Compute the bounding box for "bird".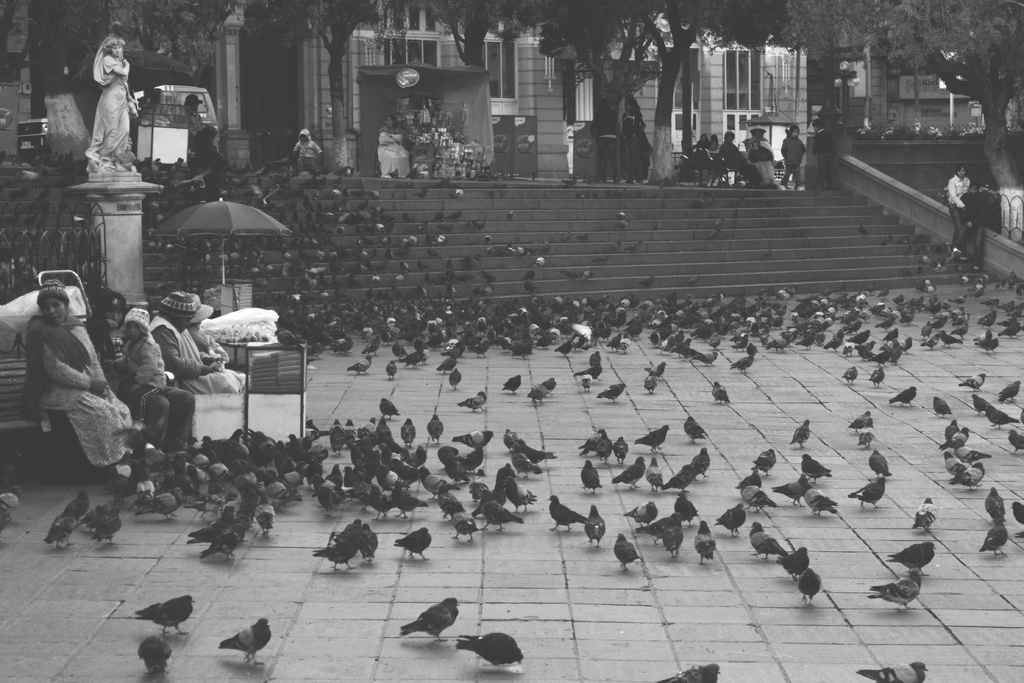
BBox(892, 387, 918, 409).
